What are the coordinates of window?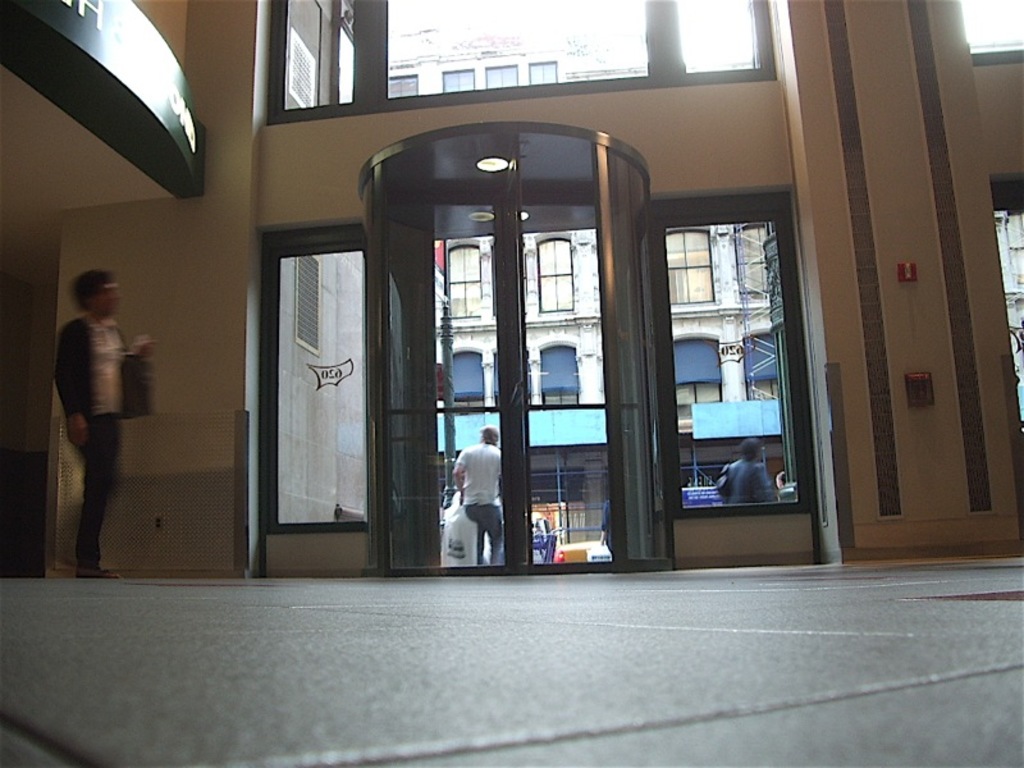
locate(289, 24, 320, 110).
